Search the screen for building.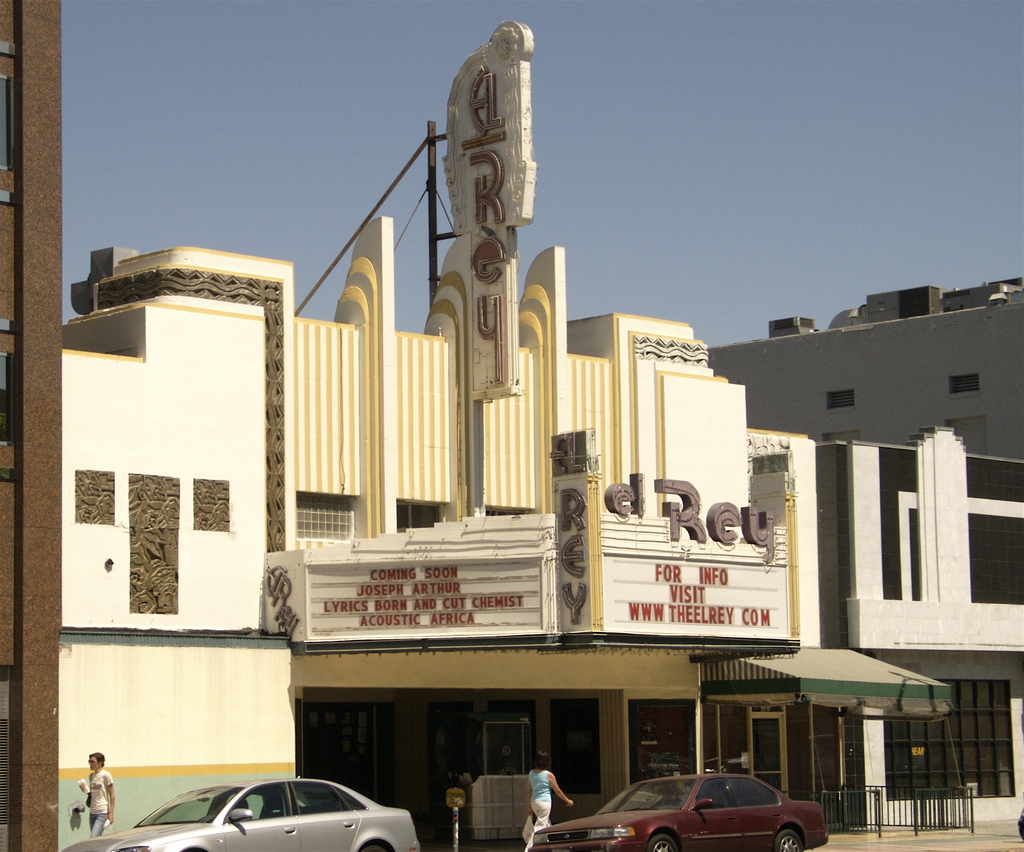
Found at [700, 281, 1023, 461].
